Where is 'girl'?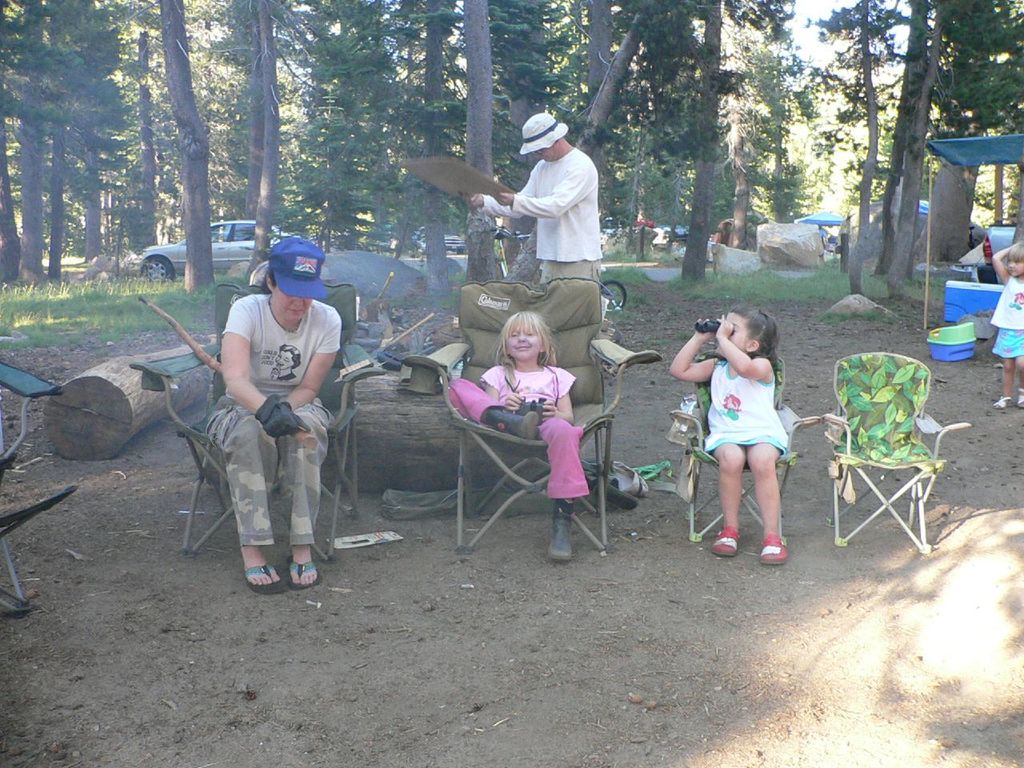
box(990, 242, 1023, 410).
